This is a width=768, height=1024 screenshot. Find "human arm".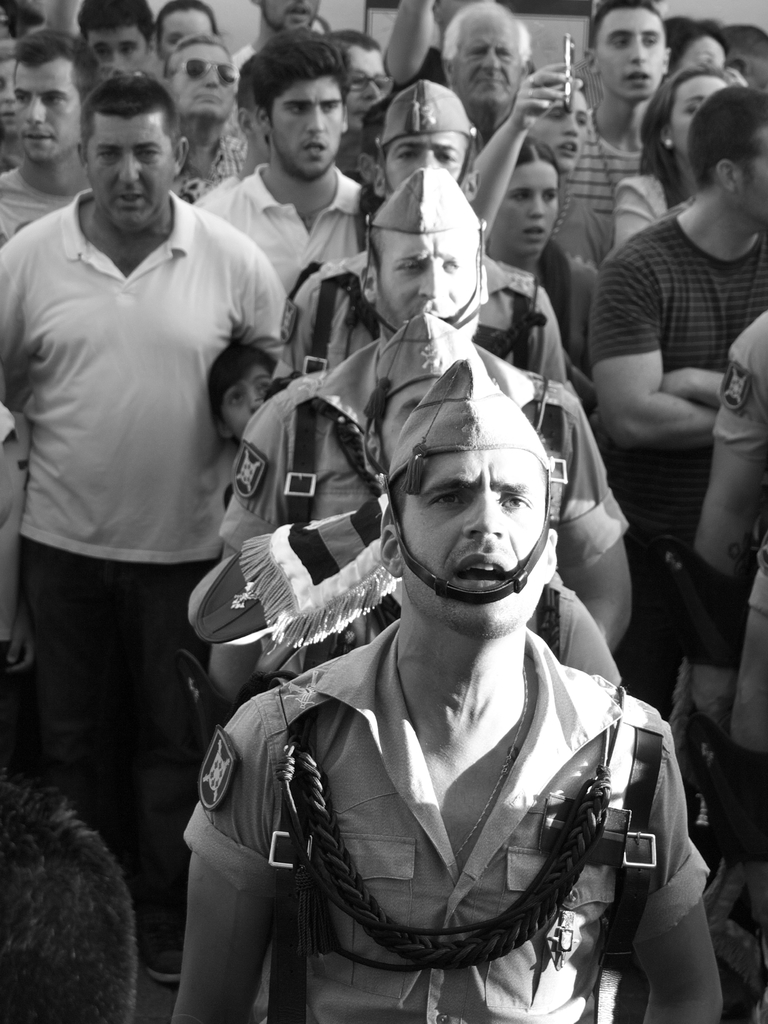
Bounding box: l=664, t=371, r=720, b=405.
